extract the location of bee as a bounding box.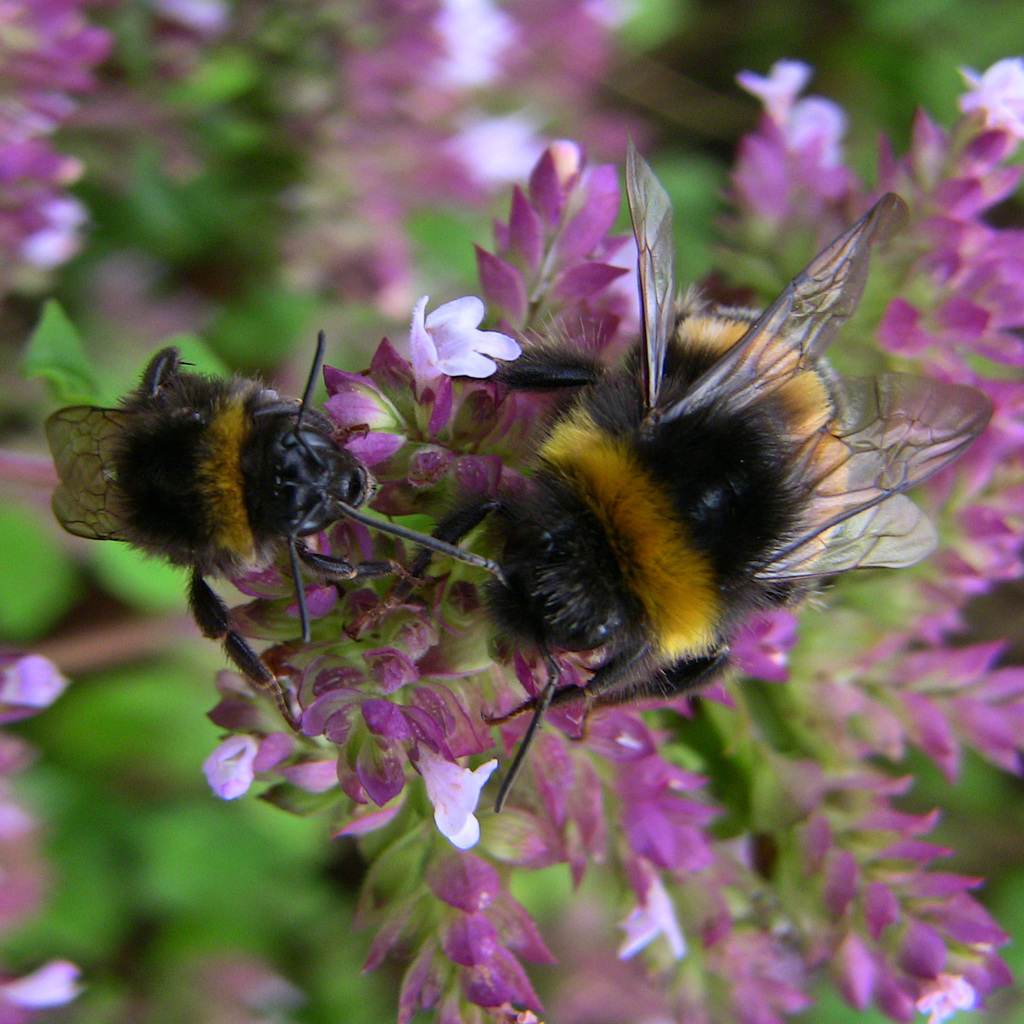
<region>345, 129, 995, 817</region>.
